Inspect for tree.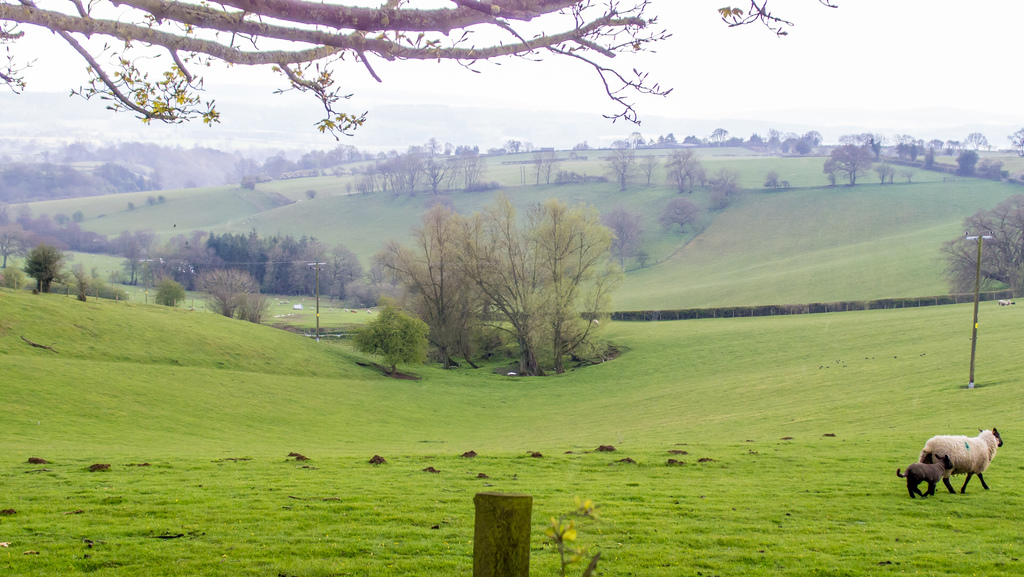
Inspection: box(923, 148, 938, 168).
